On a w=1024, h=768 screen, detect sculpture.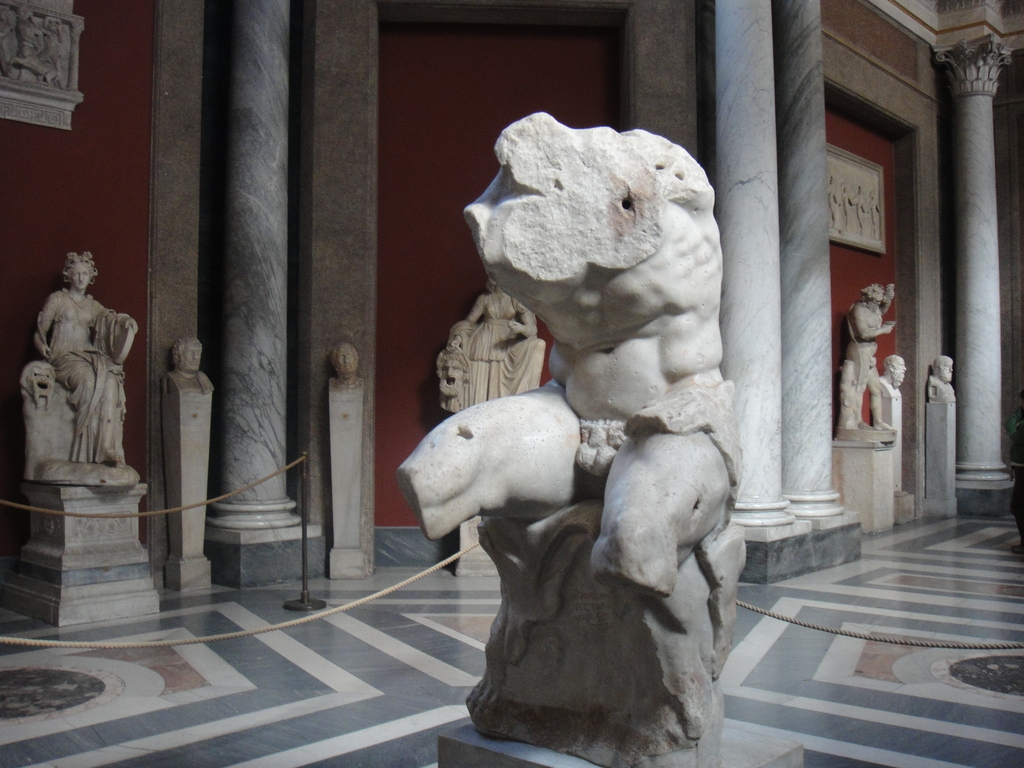
l=849, t=282, r=900, b=441.
